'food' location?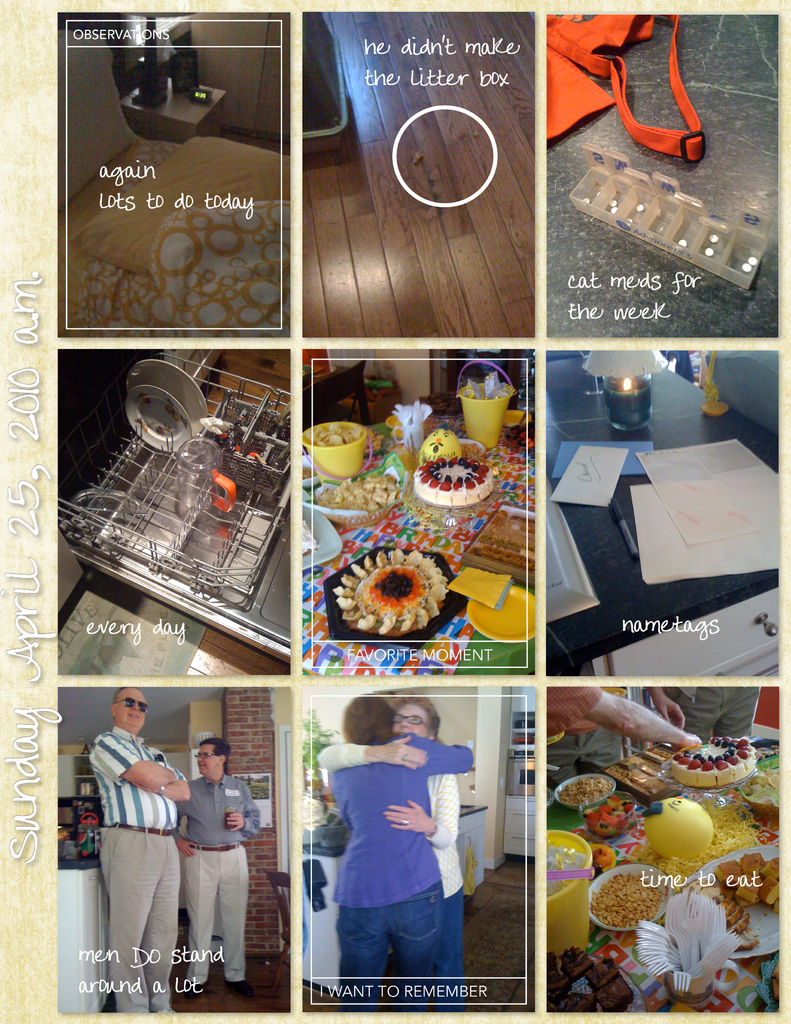
[left=747, top=764, right=780, bottom=806]
